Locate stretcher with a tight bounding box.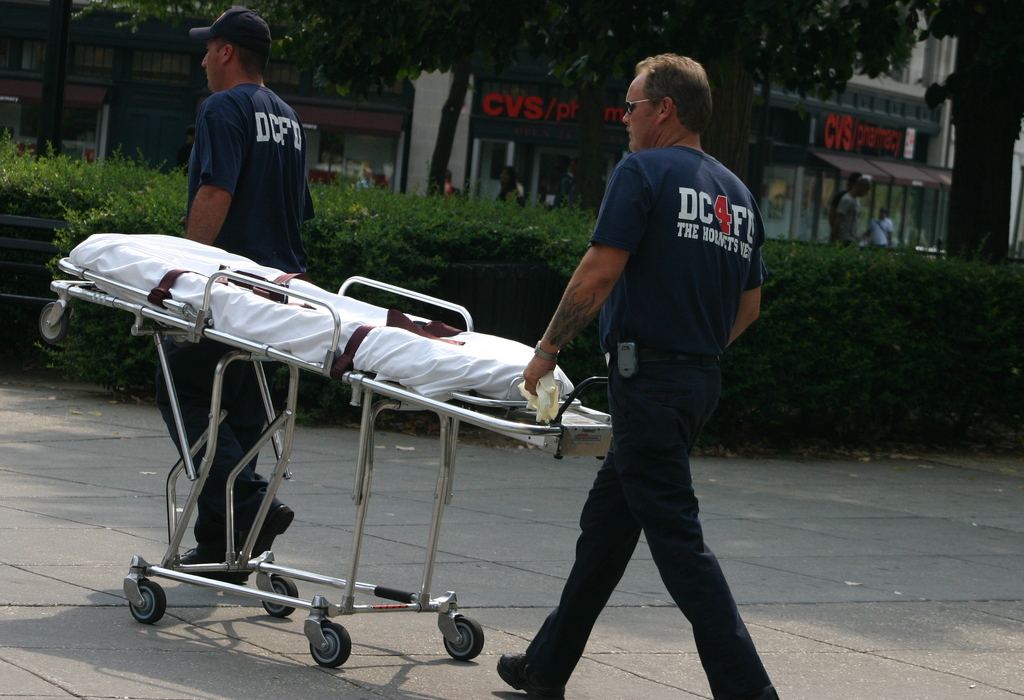
36,232,616,666.
